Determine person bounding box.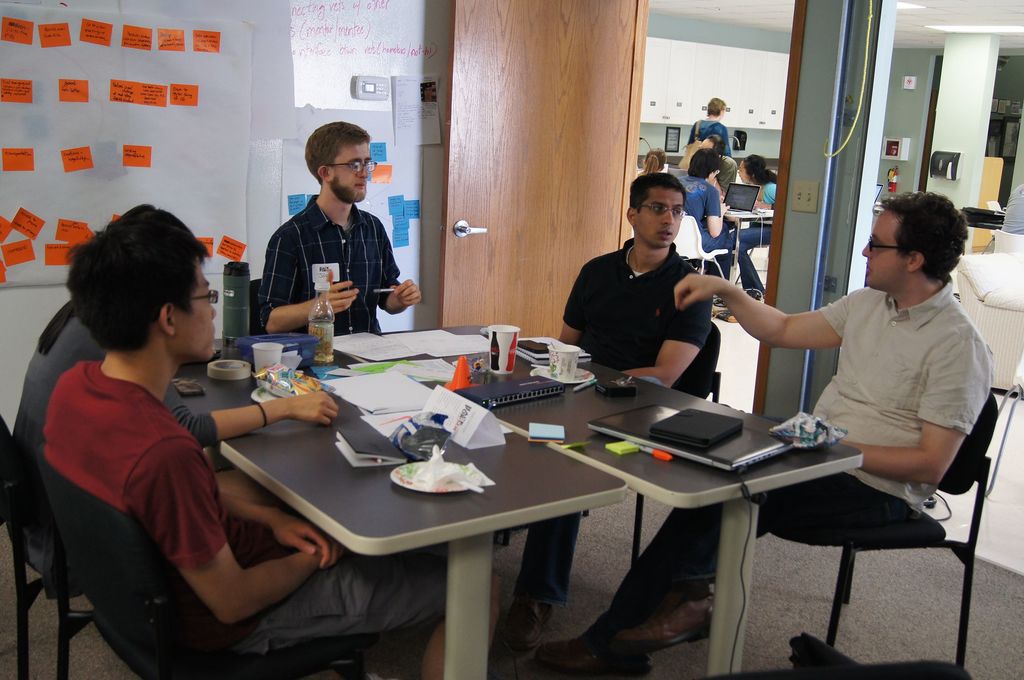
Determined: locate(265, 116, 399, 359).
